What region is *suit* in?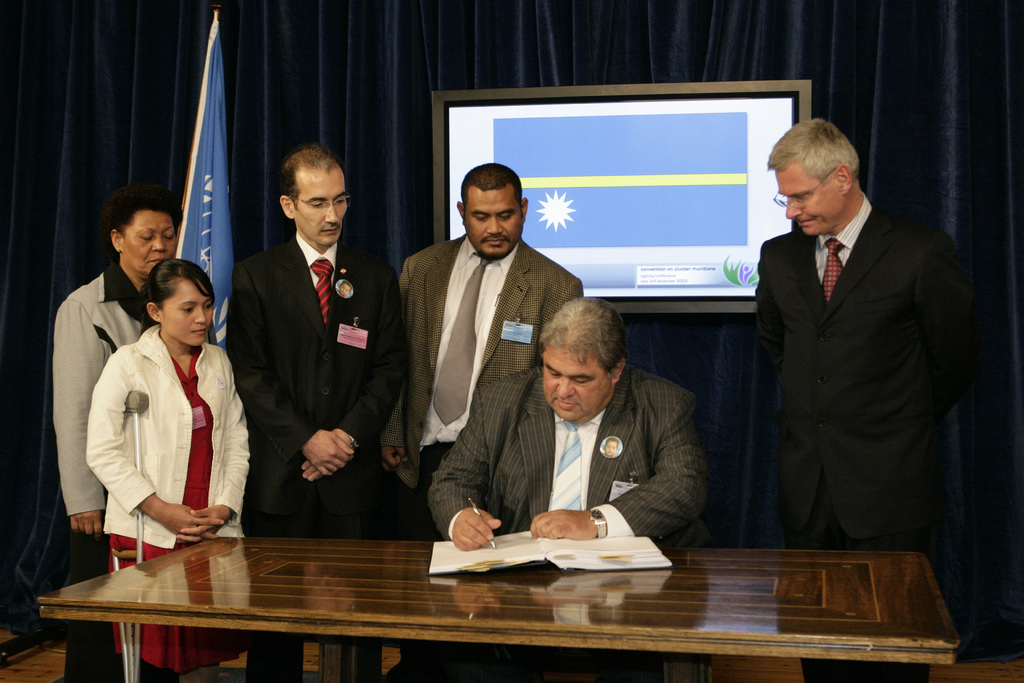
<region>426, 362, 708, 551</region>.
